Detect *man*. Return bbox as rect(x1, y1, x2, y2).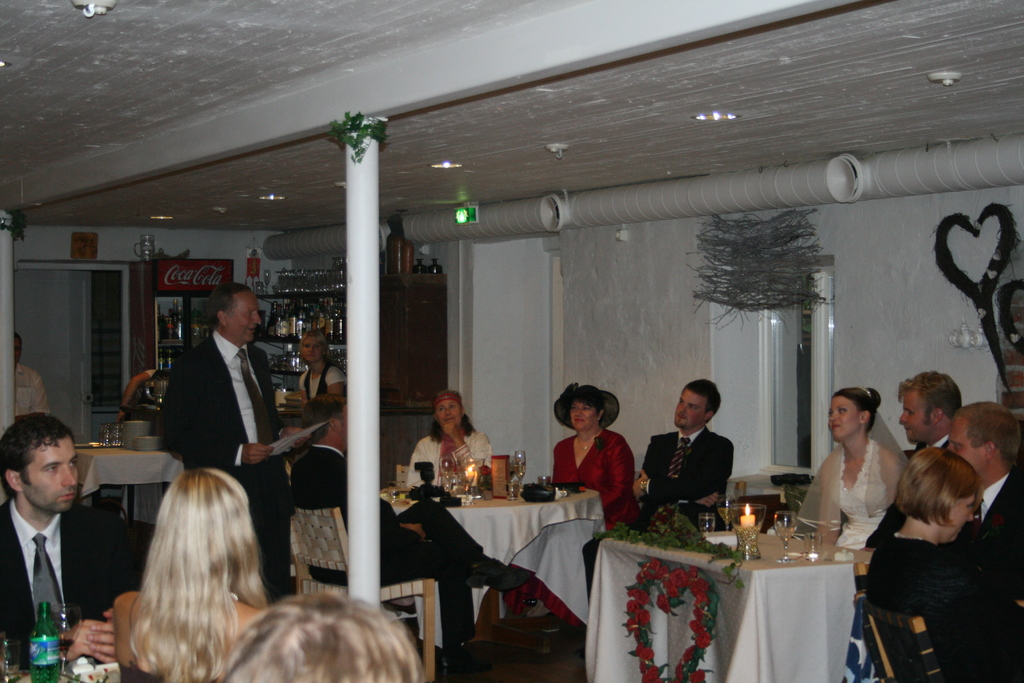
rect(287, 384, 534, 670).
